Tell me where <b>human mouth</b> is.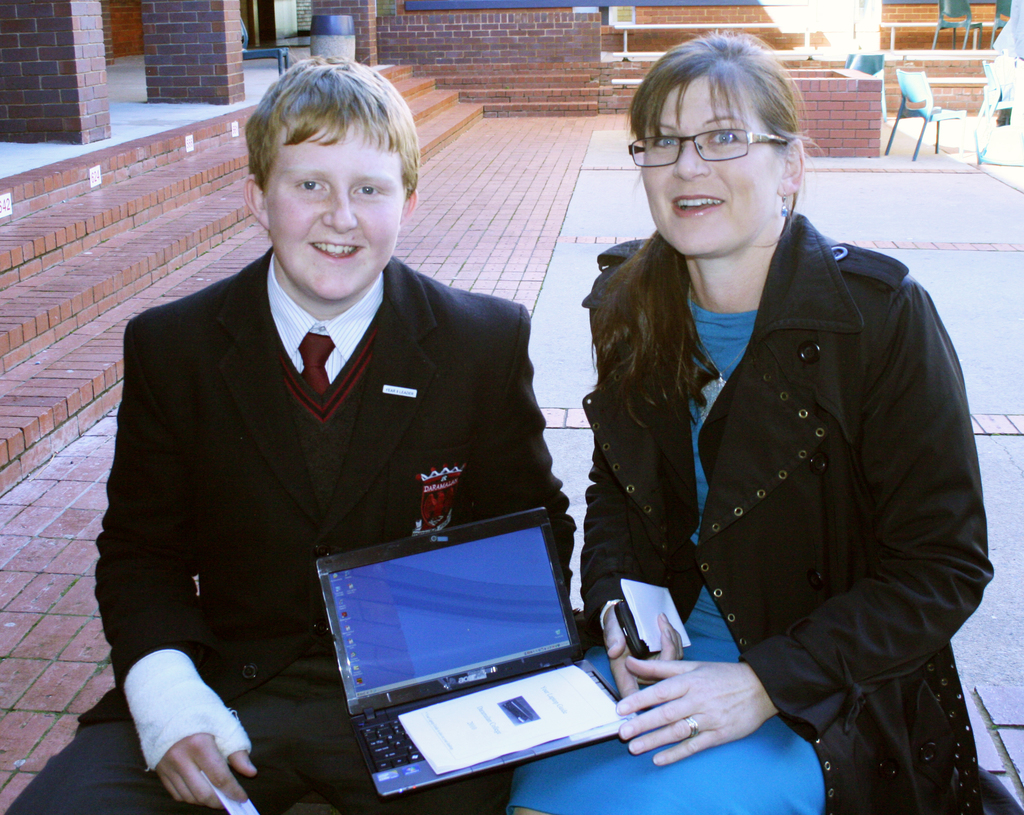
<b>human mouth</b> is at {"x1": 304, "y1": 233, "x2": 367, "y2": 261}.
